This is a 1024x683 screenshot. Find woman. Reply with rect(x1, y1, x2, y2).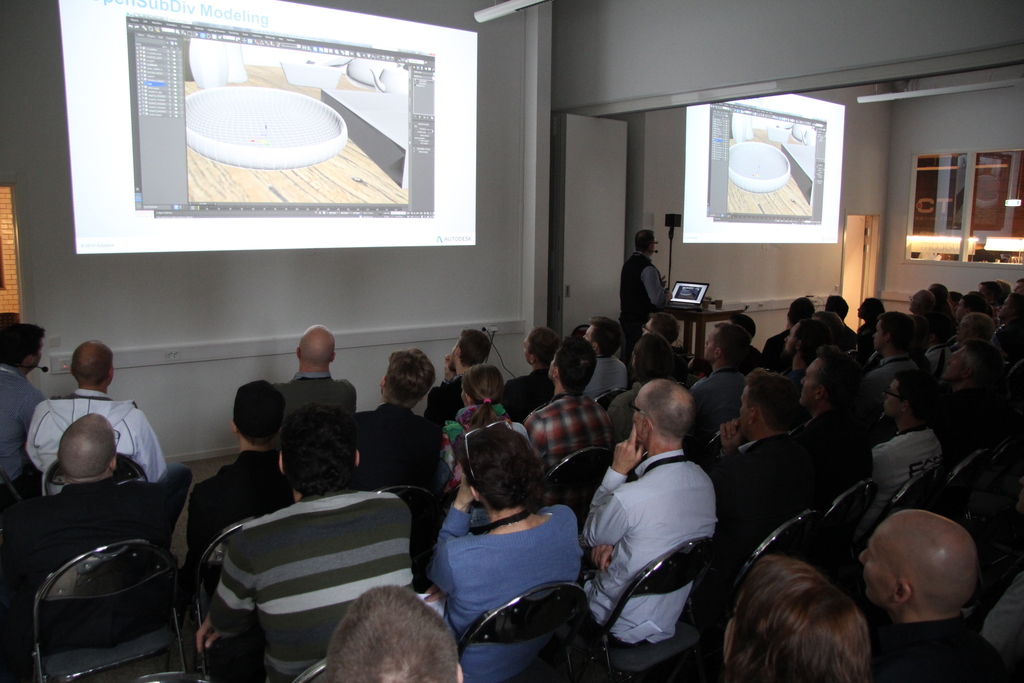
rect(422, 425, 586, 680).
